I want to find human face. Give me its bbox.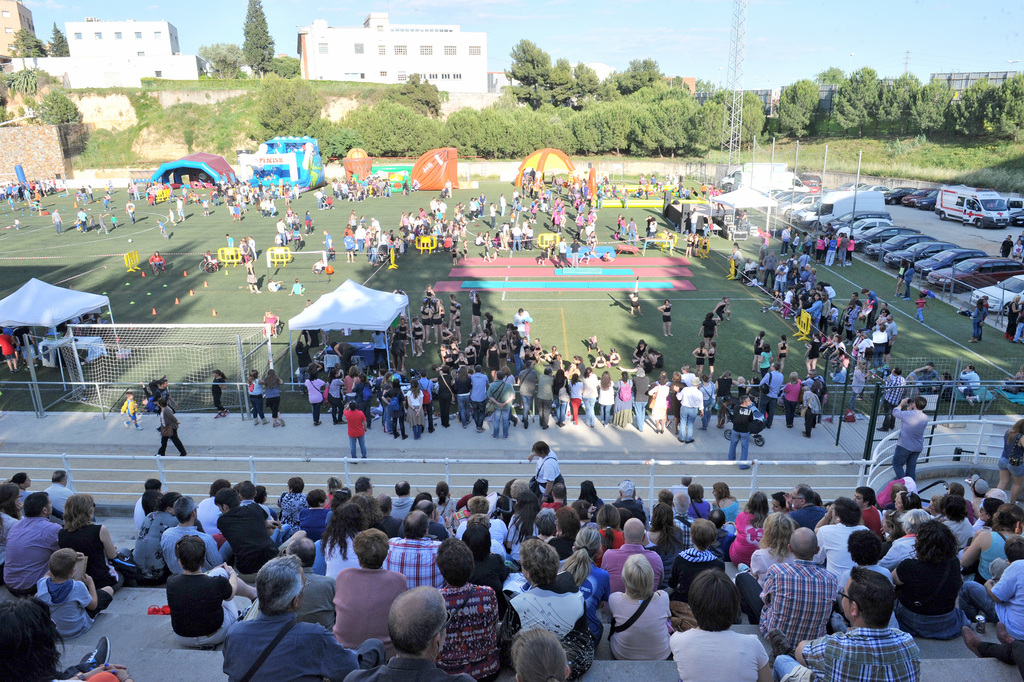
box=[840, 581, 852, 619].
